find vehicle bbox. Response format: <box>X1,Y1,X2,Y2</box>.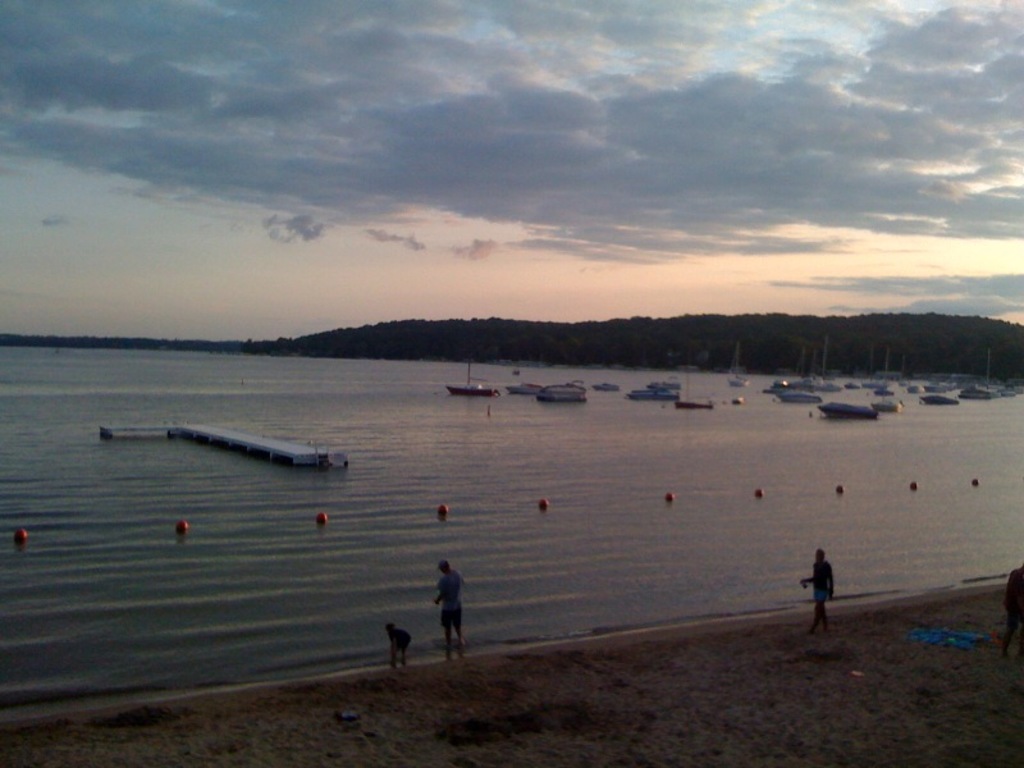
<box>539,384,591,404</box>.
